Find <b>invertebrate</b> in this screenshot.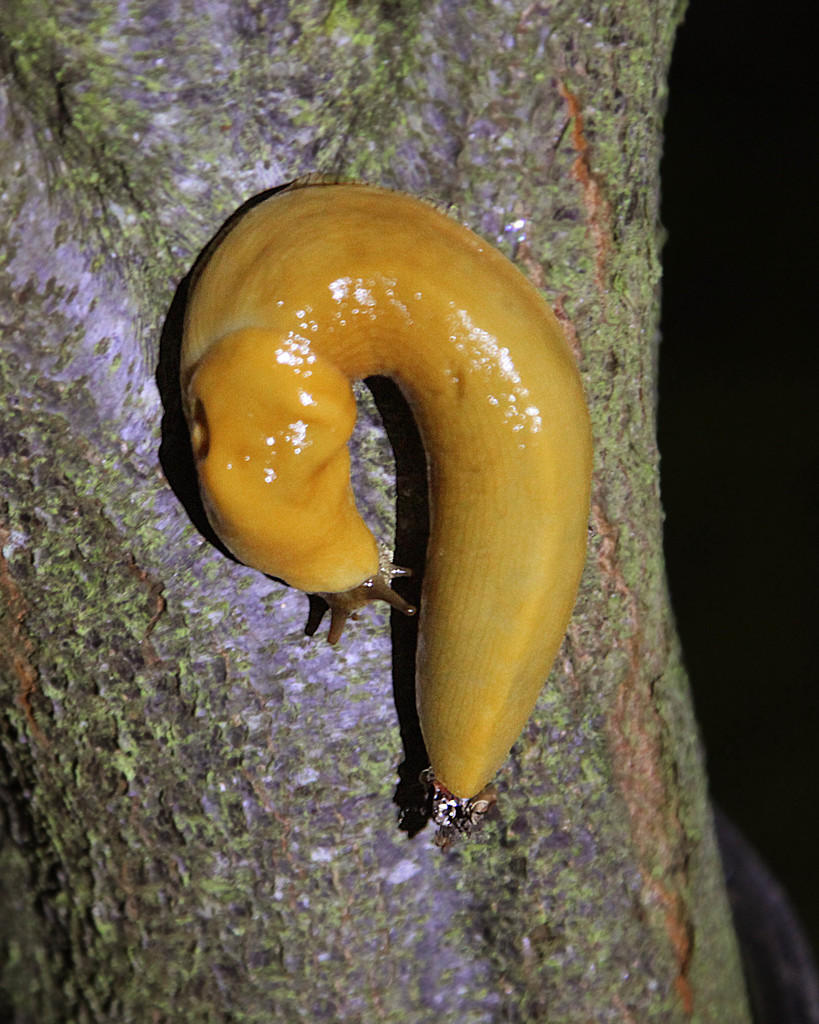
The bounding box for <b>invertebrate</b> is [left=185, top=173, right=594, bottom=837].
